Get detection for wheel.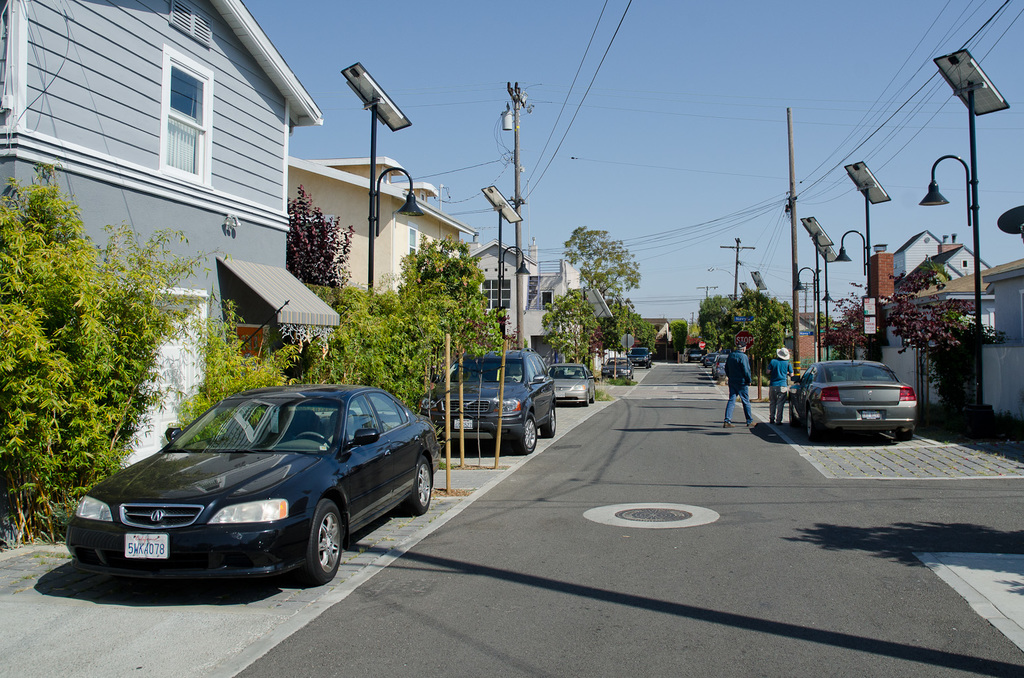
Detection: x1=582 y1=391 x2=588 y2=406.
